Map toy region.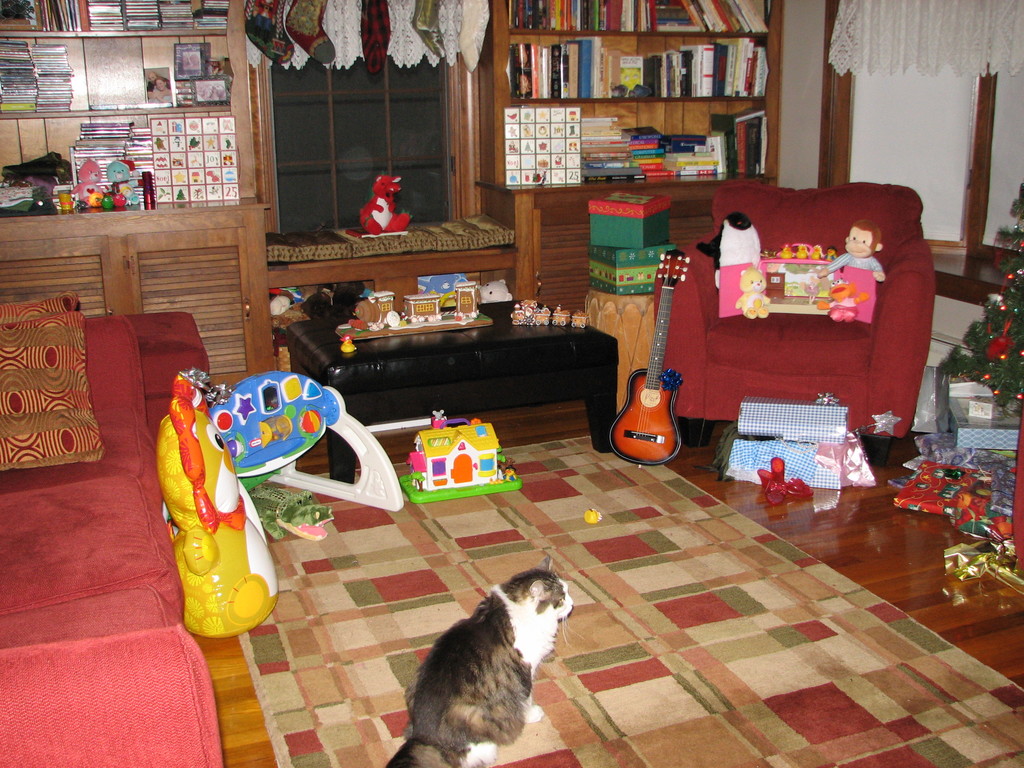
Mapped to 815, 280, 870, 325.
